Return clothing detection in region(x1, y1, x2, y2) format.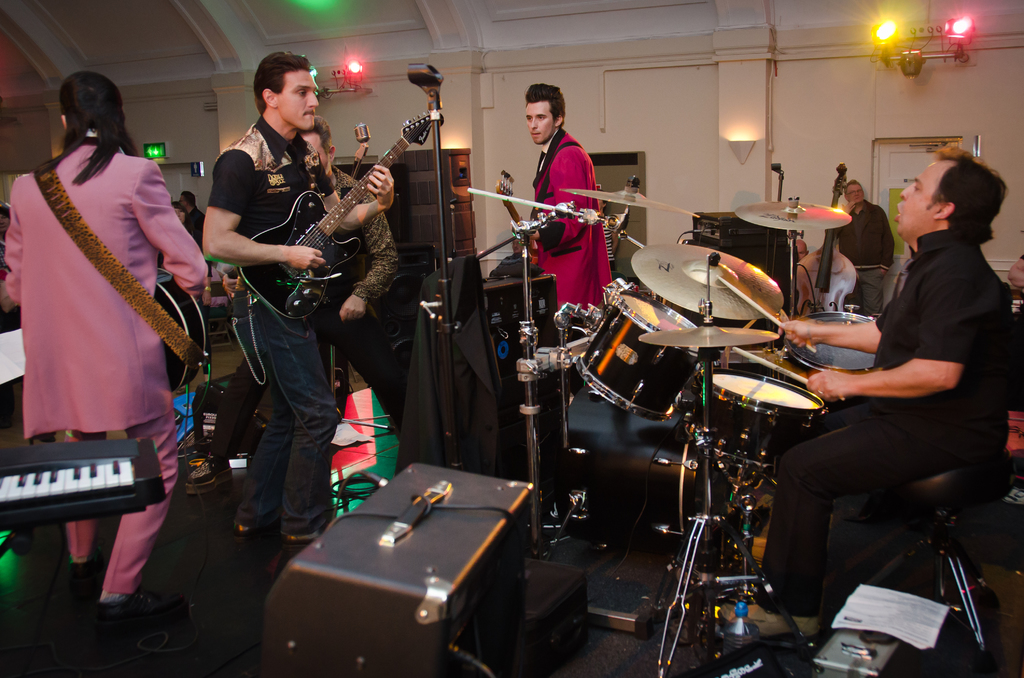
region(207, 117, 353, 535).
